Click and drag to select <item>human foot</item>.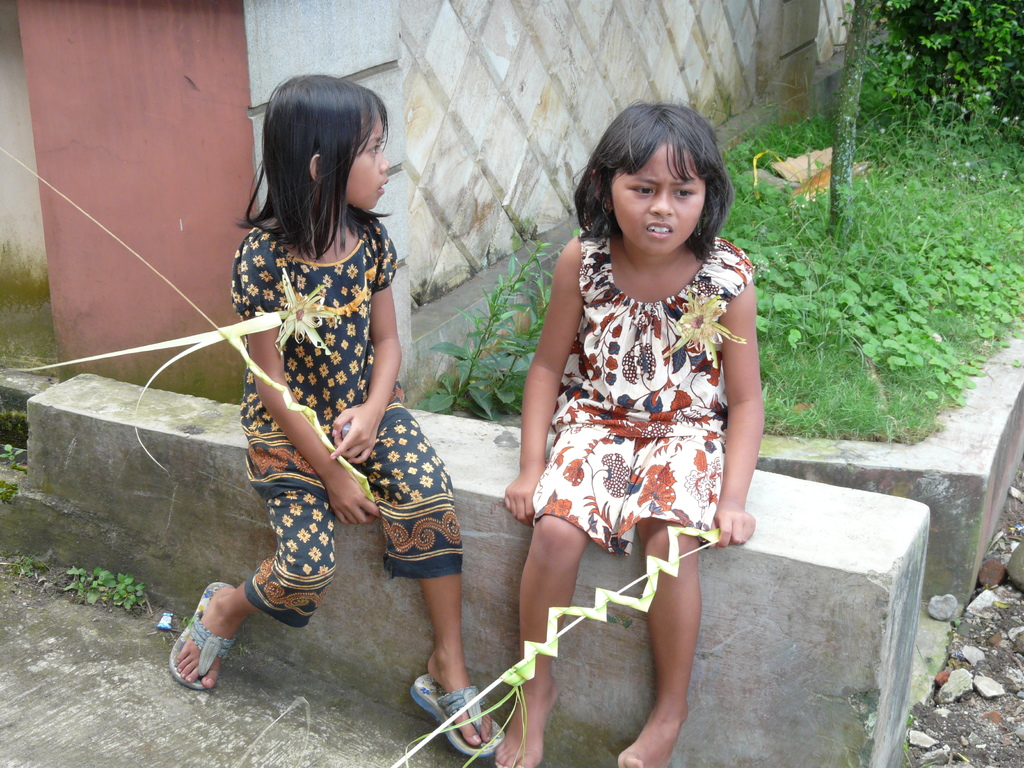
Selection: 494, 673, 562, 767.
